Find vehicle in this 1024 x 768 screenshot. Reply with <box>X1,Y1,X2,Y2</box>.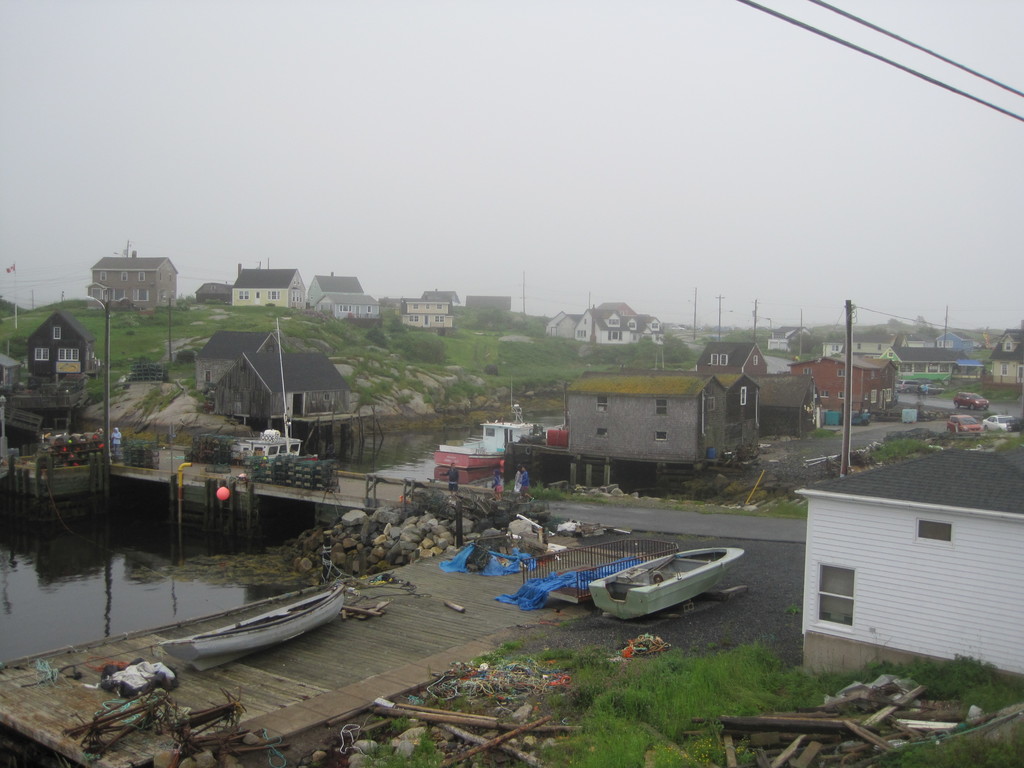
<box>952,392,991,412</box>.
